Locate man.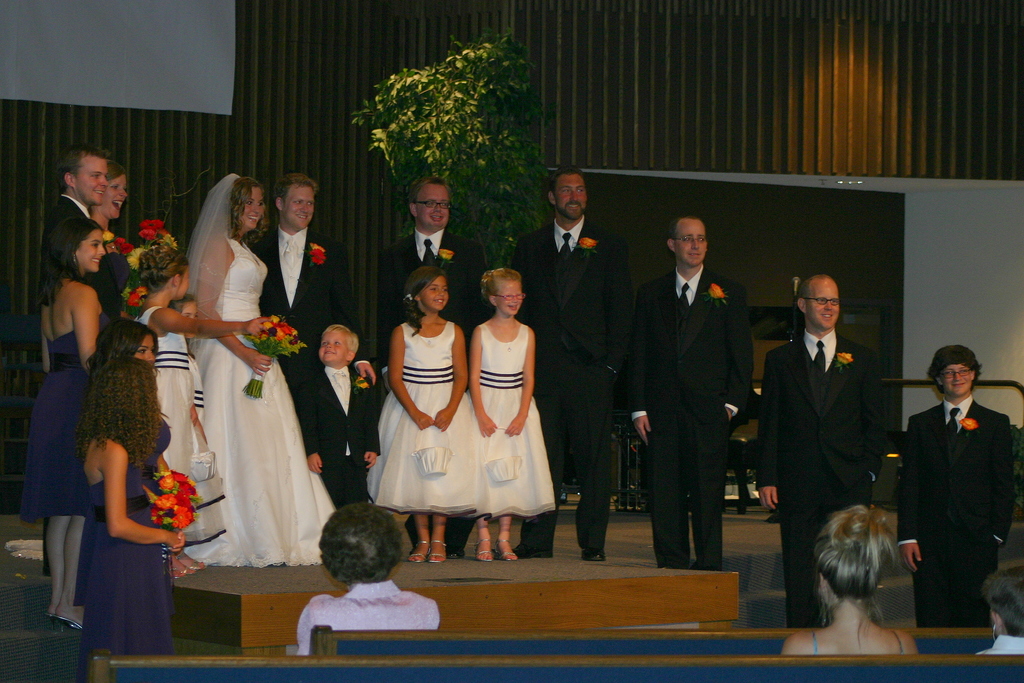
Bounding box: (246,177,373,398).
